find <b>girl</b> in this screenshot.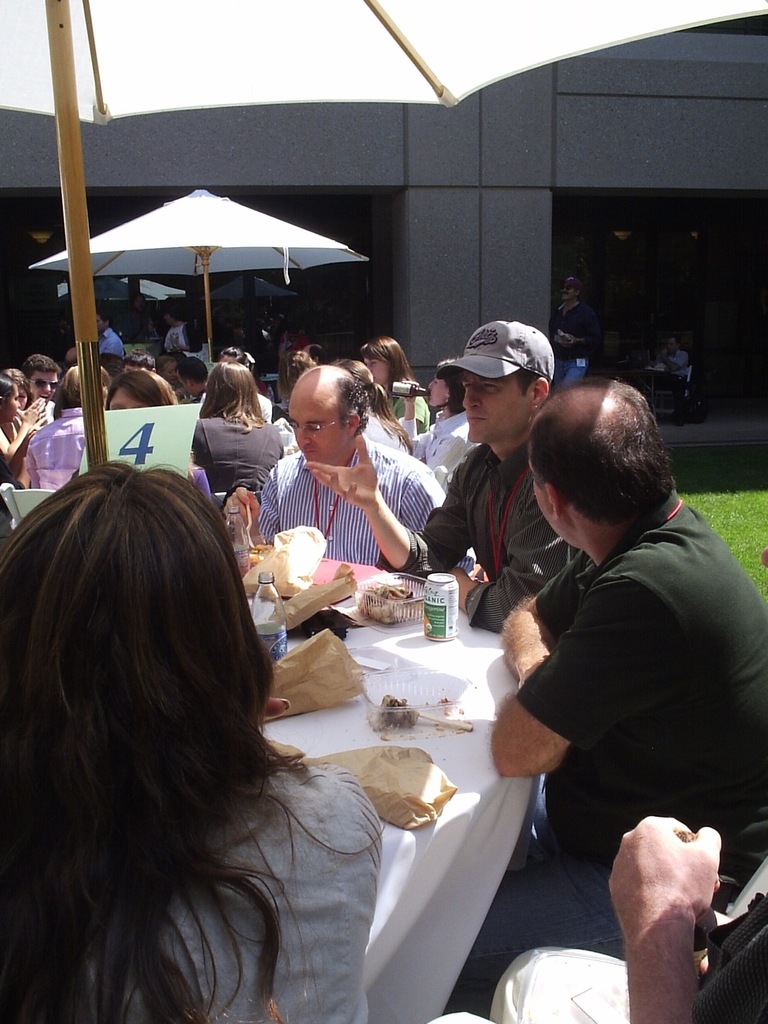
The bounding box for <b>girl</b> is [x1=355, y1=332, x2=430, y2=434].
